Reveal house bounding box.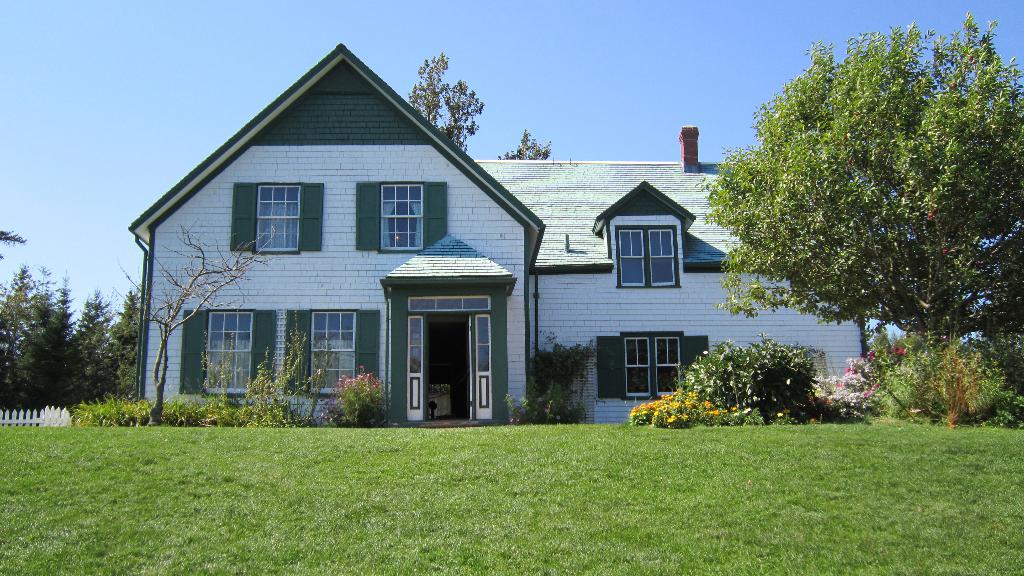
Revealed: l=118, t=41, r=867, b=429.
